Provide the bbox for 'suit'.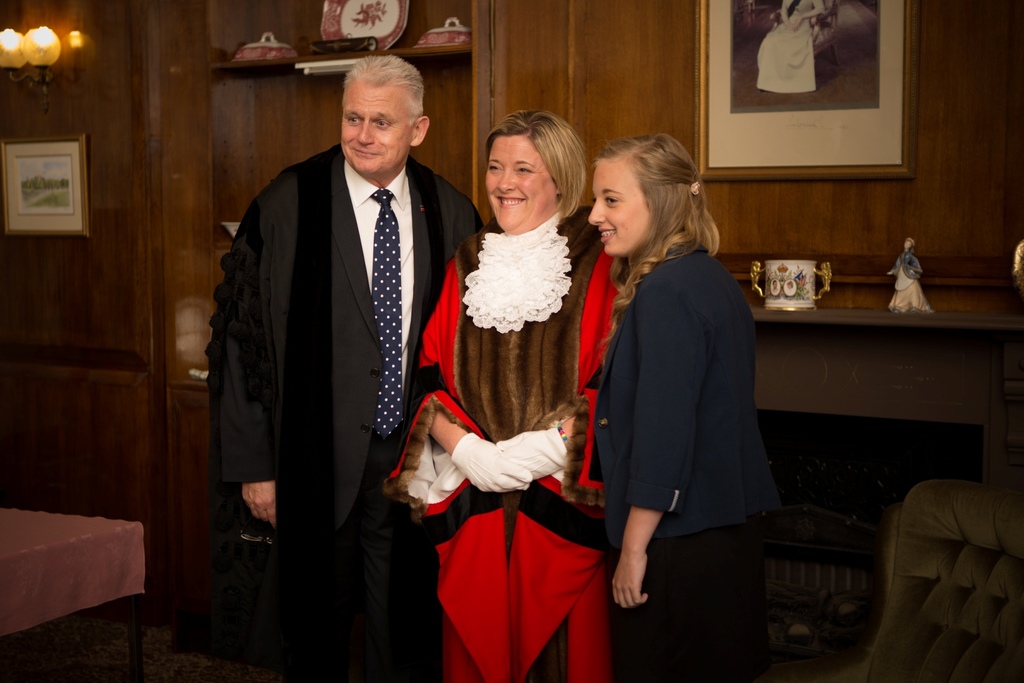
l=330, t=154, r=431, b=534.
